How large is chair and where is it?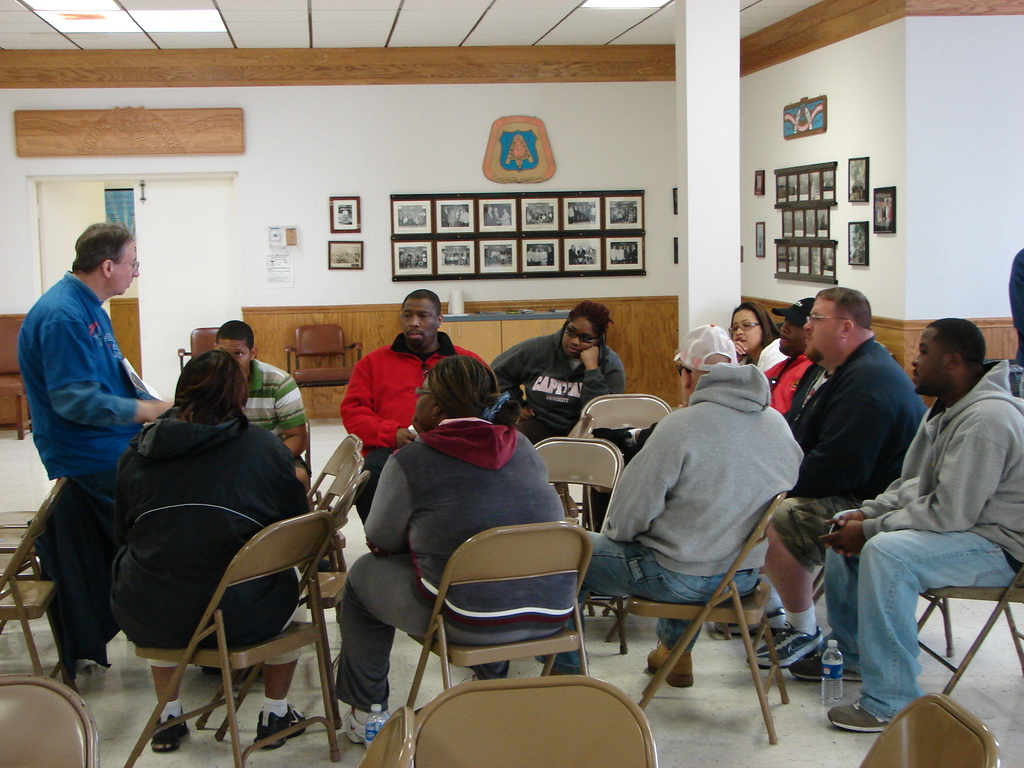
Bounding box: rect(0, 553, 44, 580).
